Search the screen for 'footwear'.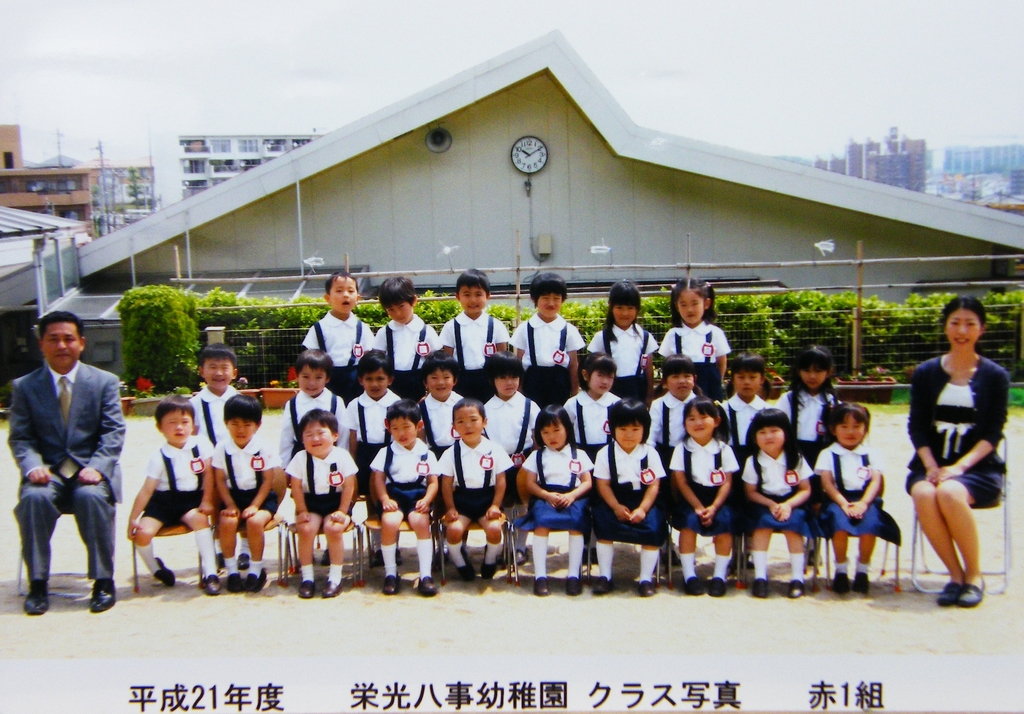
Found at locate(381, 576, 402, 592).
